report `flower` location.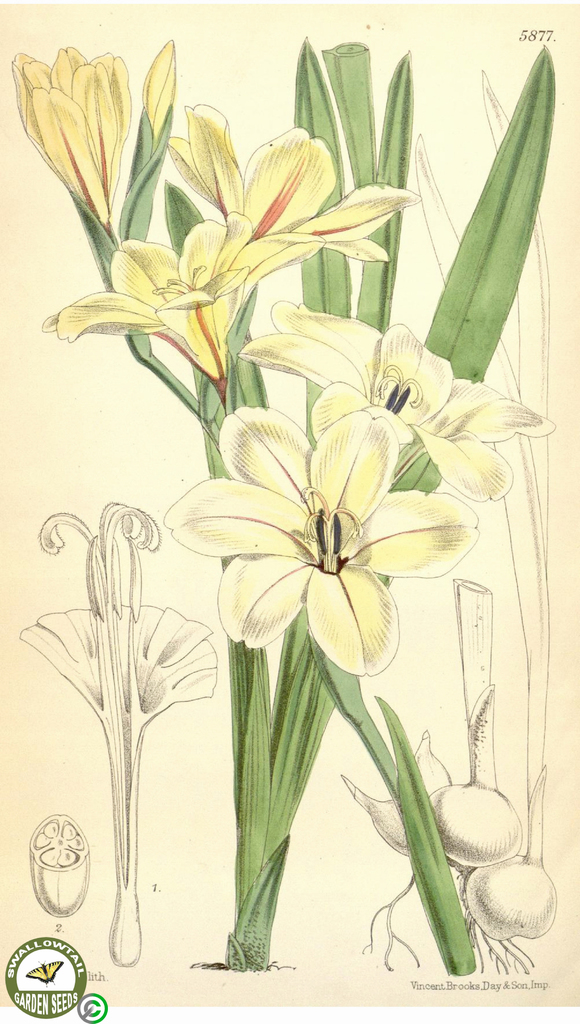
Report: [left=39, top=211, right=331, bottom=392].
